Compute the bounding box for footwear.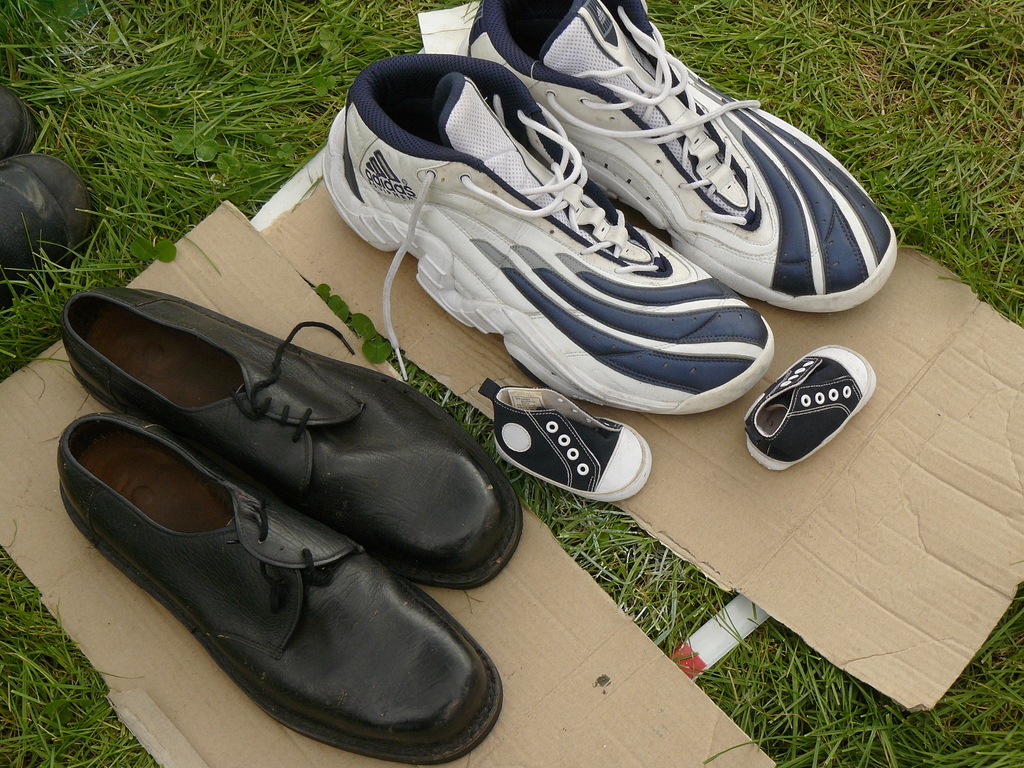
60,285,525,591.
